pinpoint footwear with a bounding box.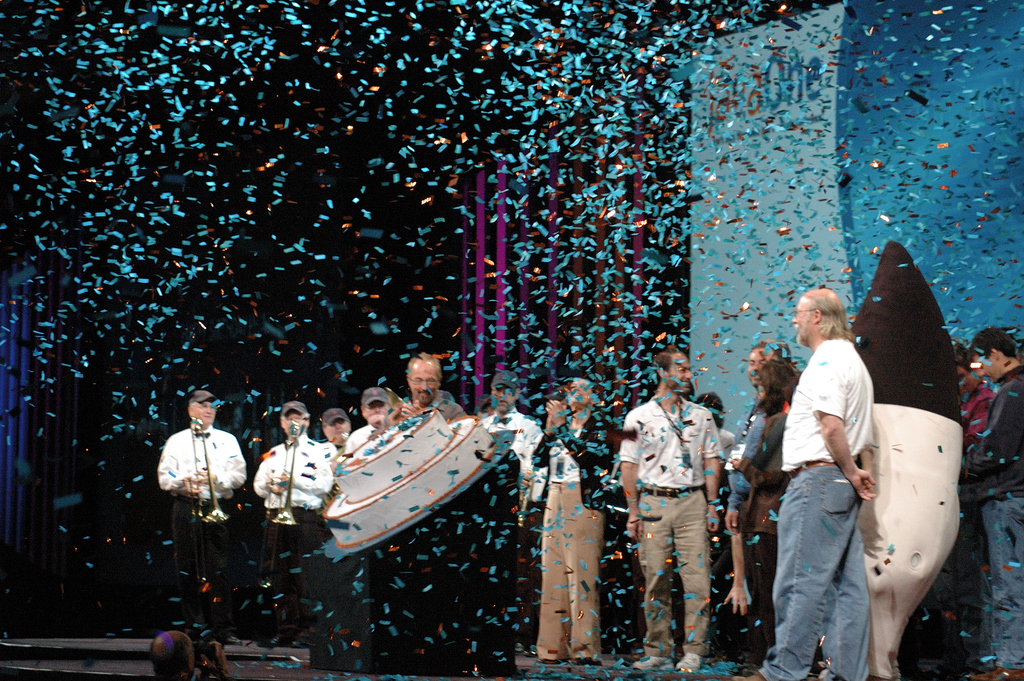
left=288, top=639, right=307, bottom=648.
